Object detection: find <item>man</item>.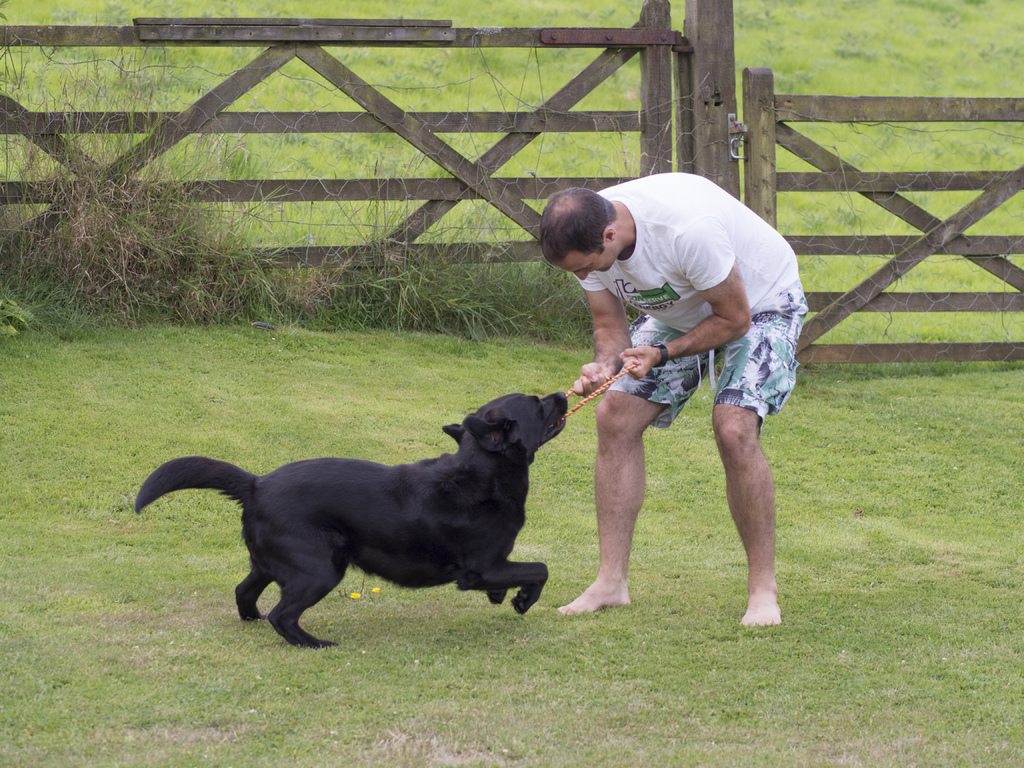
pyautogui.locateOnScreen(538, 172, 809, 628).
